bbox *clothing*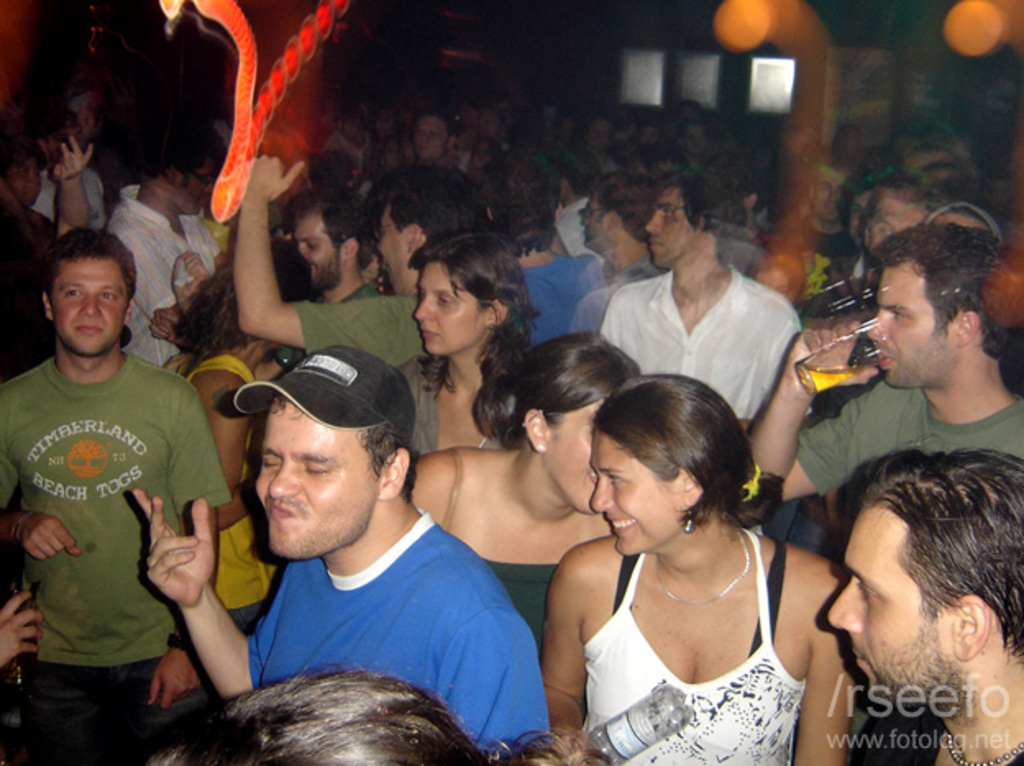
Rect(848, 695, 1022, 764)
